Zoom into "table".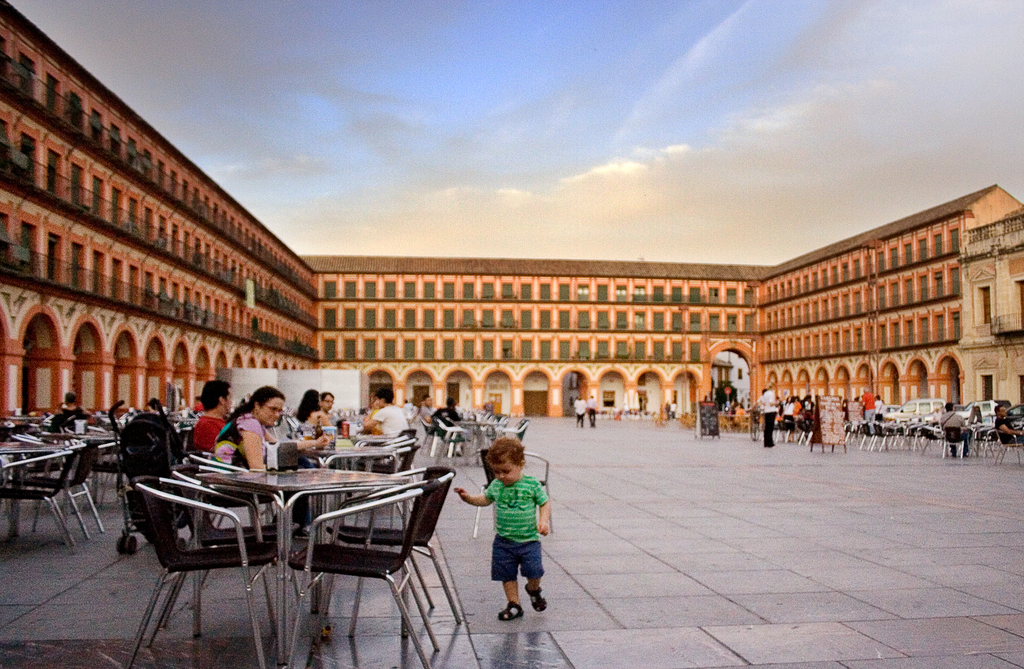
Zoom target: l=296, t=438, r=387, b=470.
